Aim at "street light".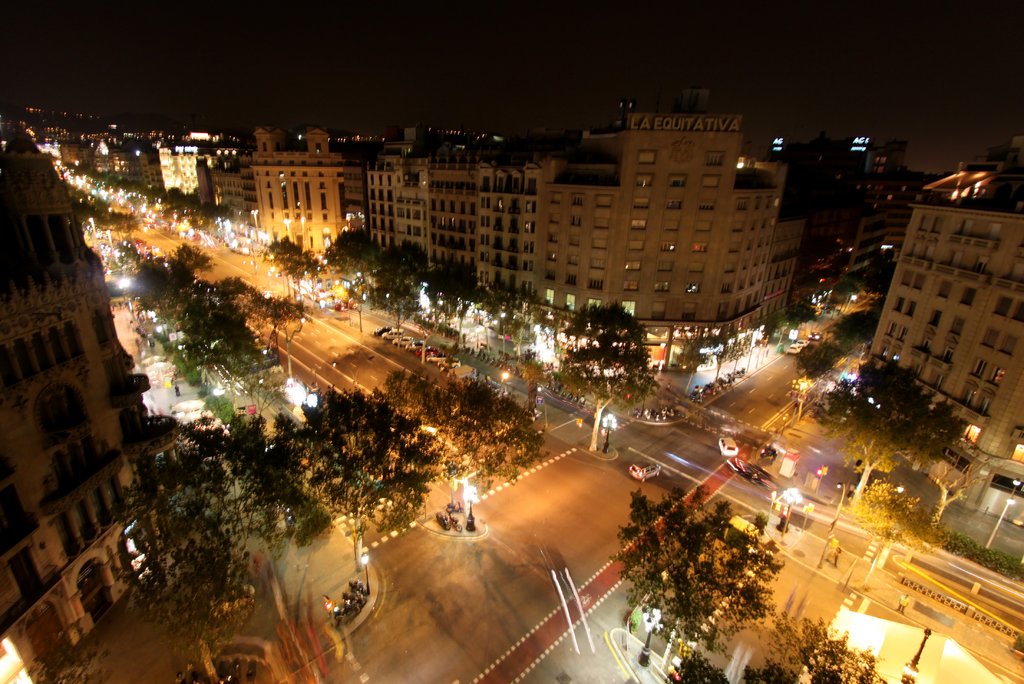
Aimed at 213,388,228,412.
